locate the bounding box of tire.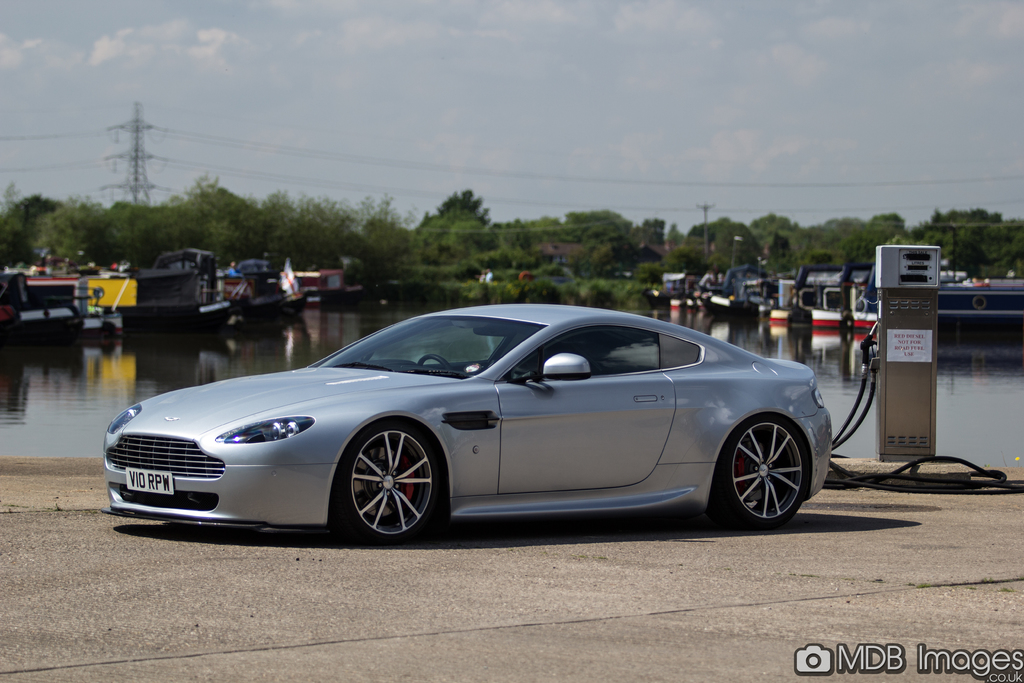
Bounding box: {"left": 712, "top": 413, "right": 817, "bottom": 529}.
